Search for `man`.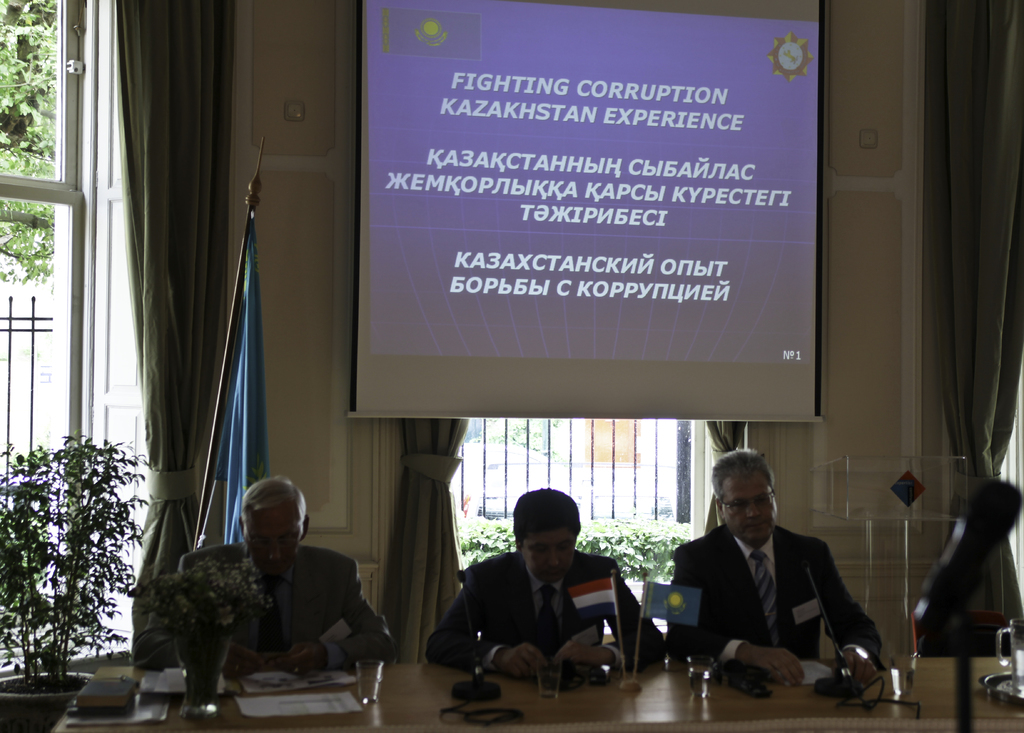
Found at rect(184, 470, 407, 669).
